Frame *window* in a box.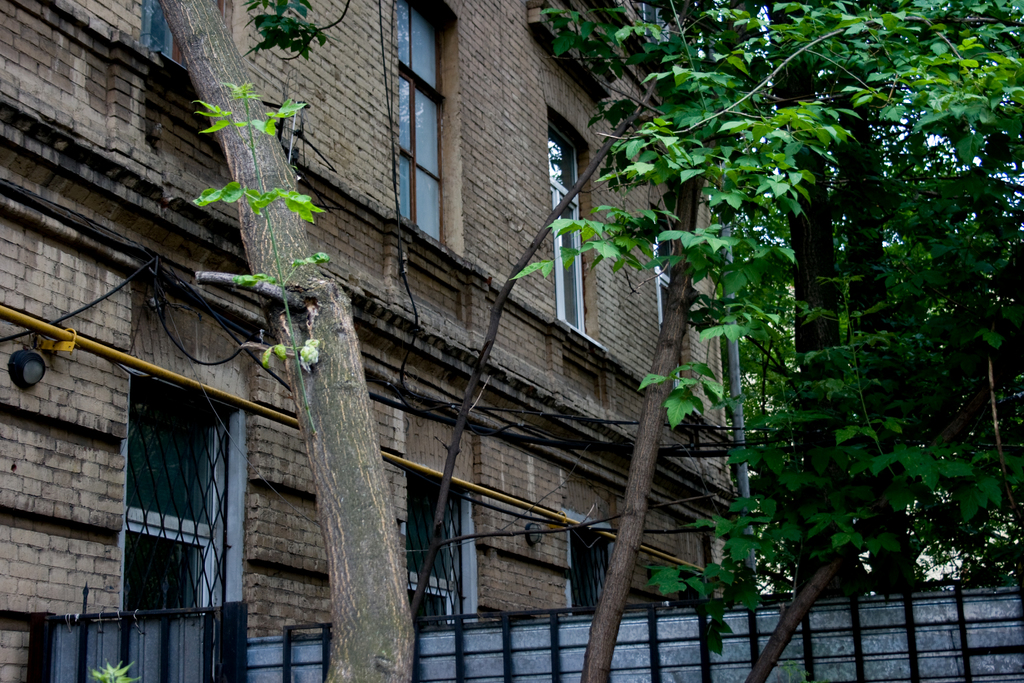
560:525:609:618.
